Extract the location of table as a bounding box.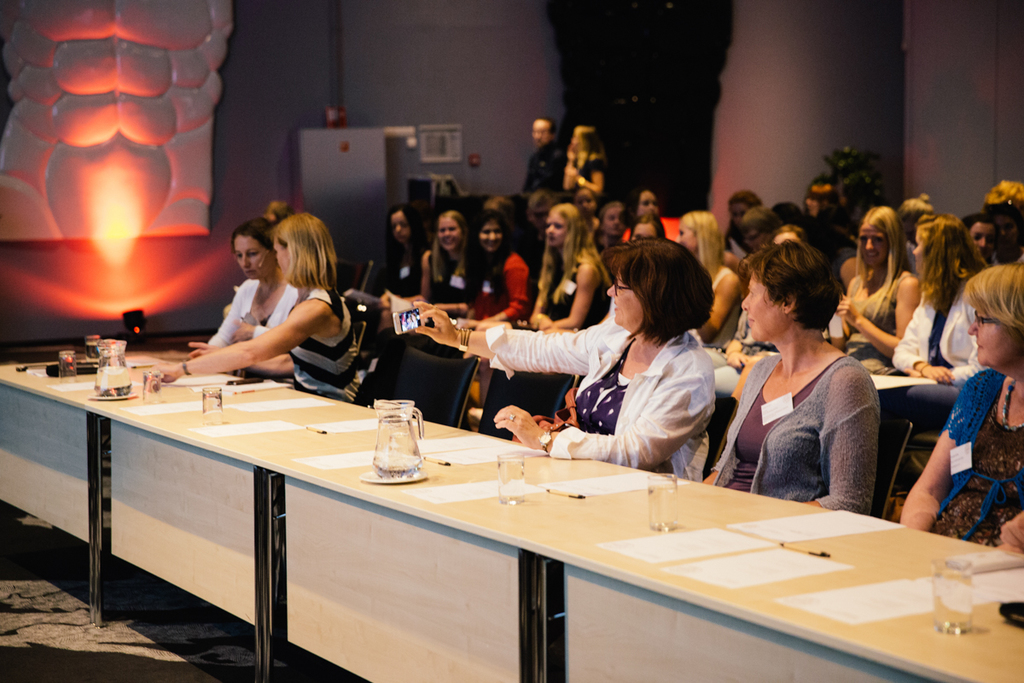
bbox(274, 448, 802, 673).
